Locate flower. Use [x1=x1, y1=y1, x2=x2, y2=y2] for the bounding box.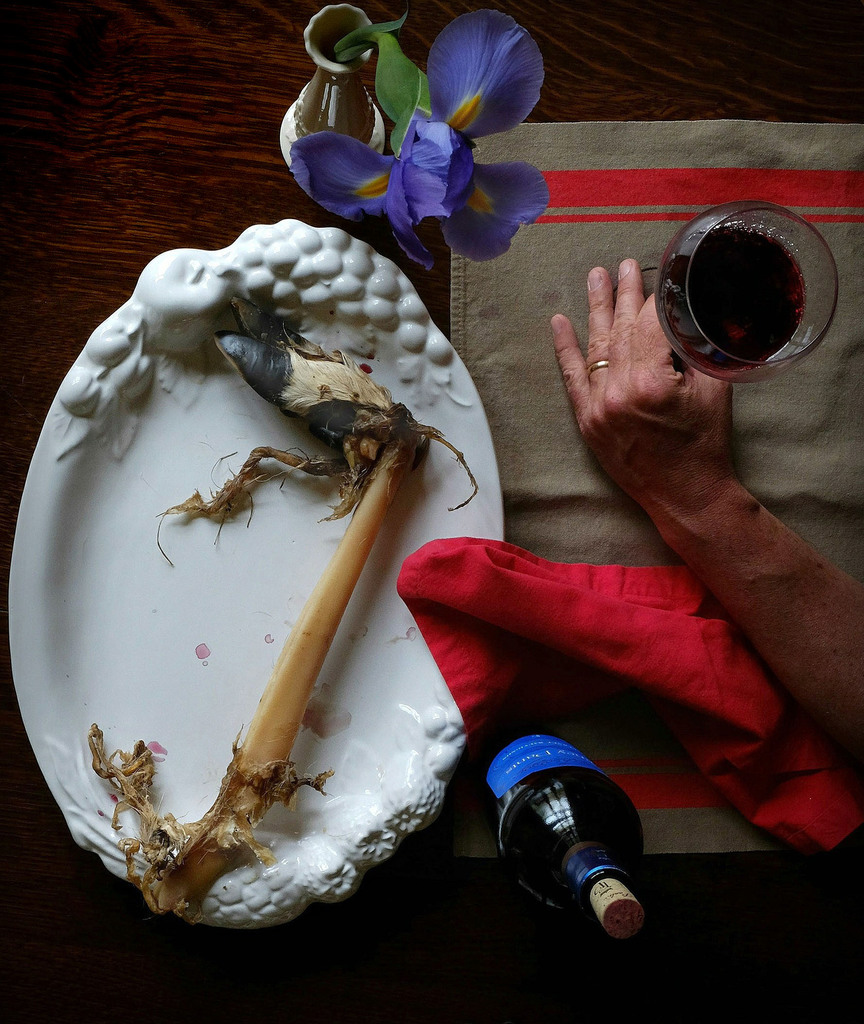
[x1=362, y1=16, x2=559, y2=257].
